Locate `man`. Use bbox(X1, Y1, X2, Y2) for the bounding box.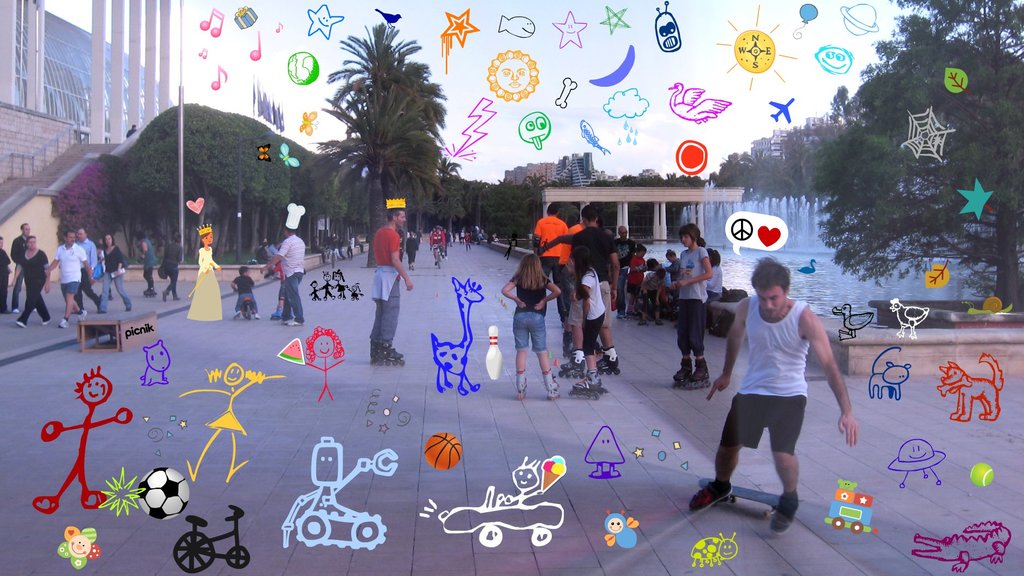
bbox(557, 205, 622, 372).
